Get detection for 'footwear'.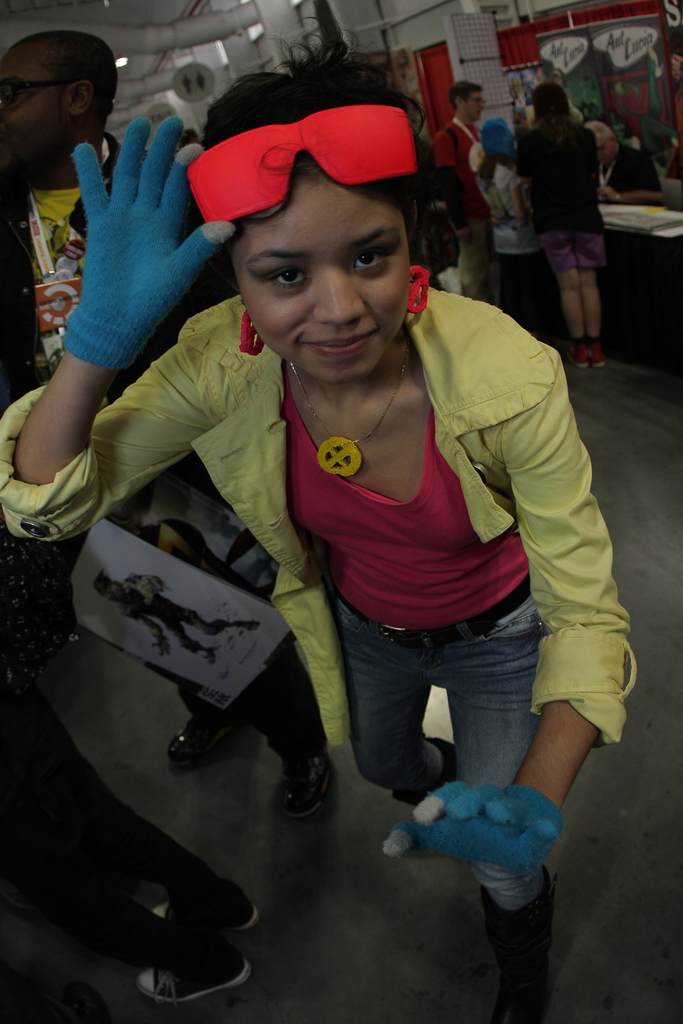
Detection: 162 707 231 765.
